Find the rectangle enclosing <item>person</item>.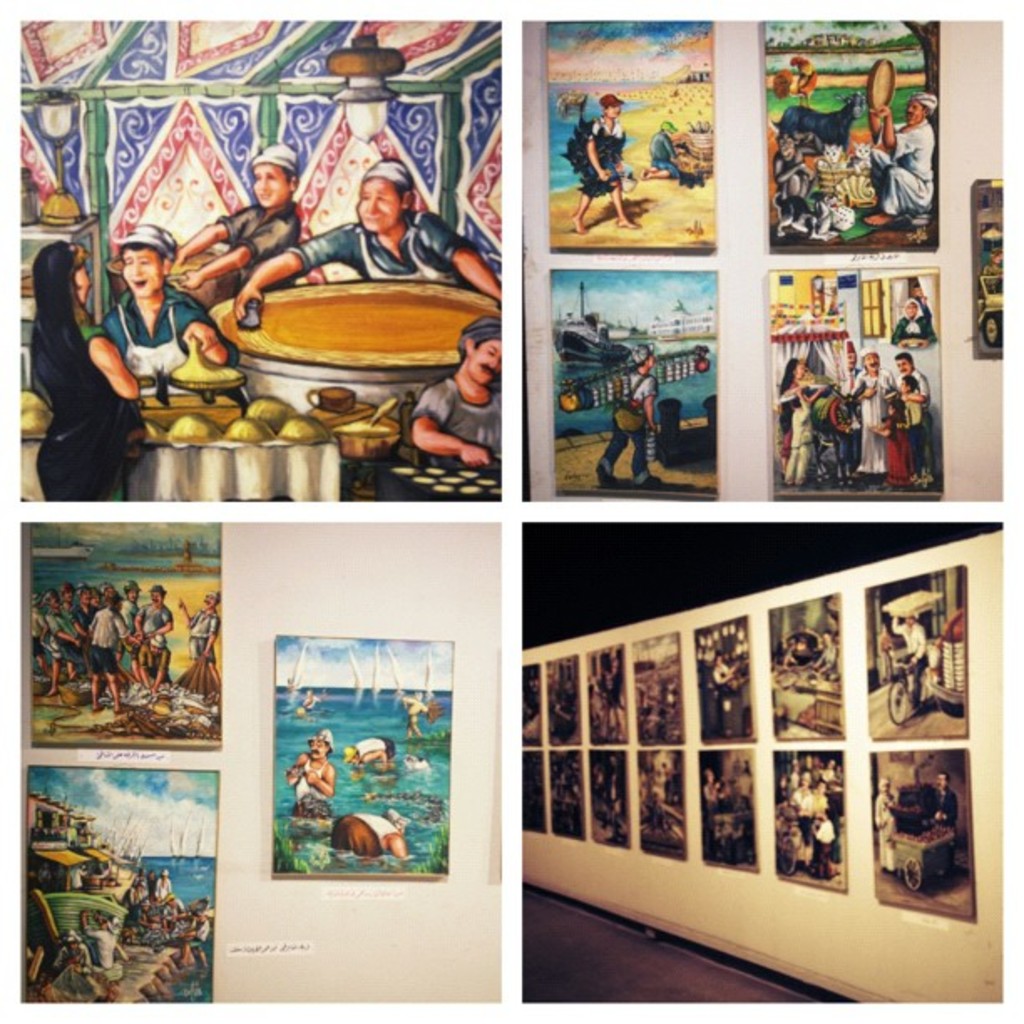
(left=592, top=348, right=656, bottom=474).
